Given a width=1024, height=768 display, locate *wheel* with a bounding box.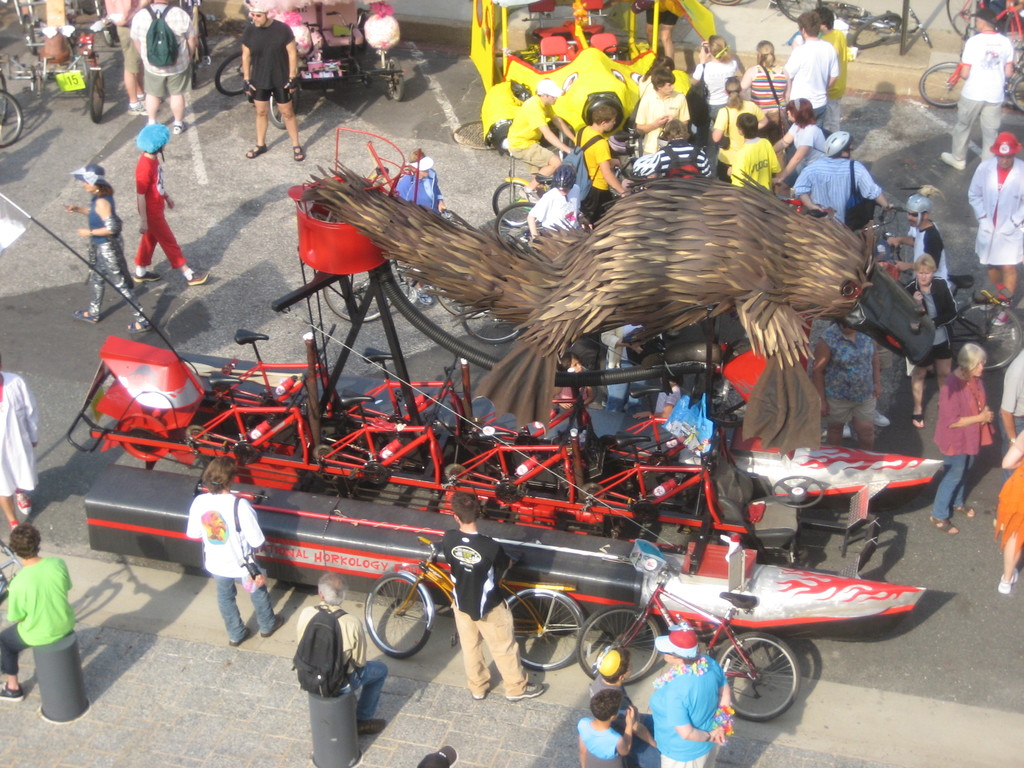
Located: locate(87, 70, 106, 125).
